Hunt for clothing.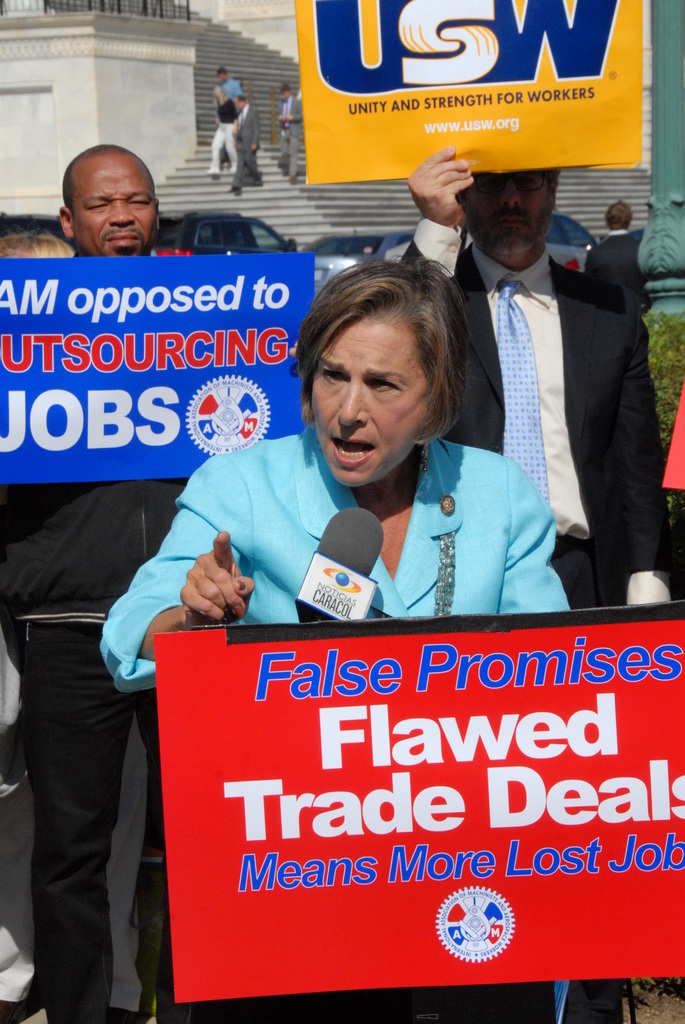
Hunted down at pyautogui.locateOnScreen(92, 419, 569, 694).
